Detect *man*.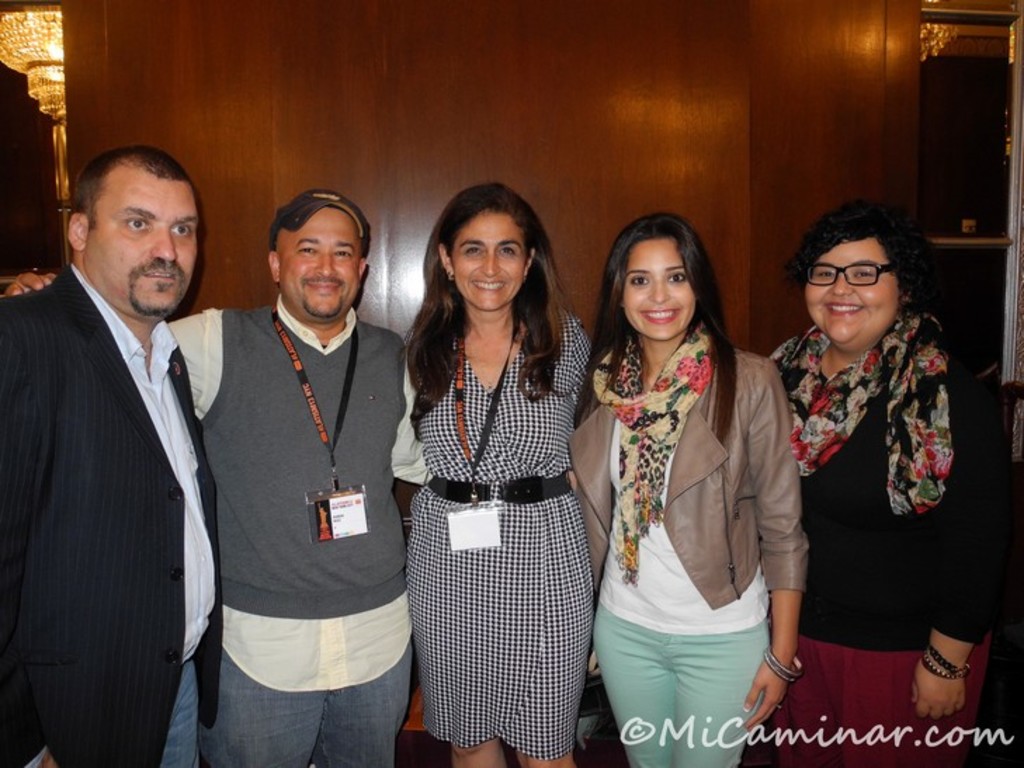
Detected at pyautogui.locateOnScreen(4, 188, 433, 767).
